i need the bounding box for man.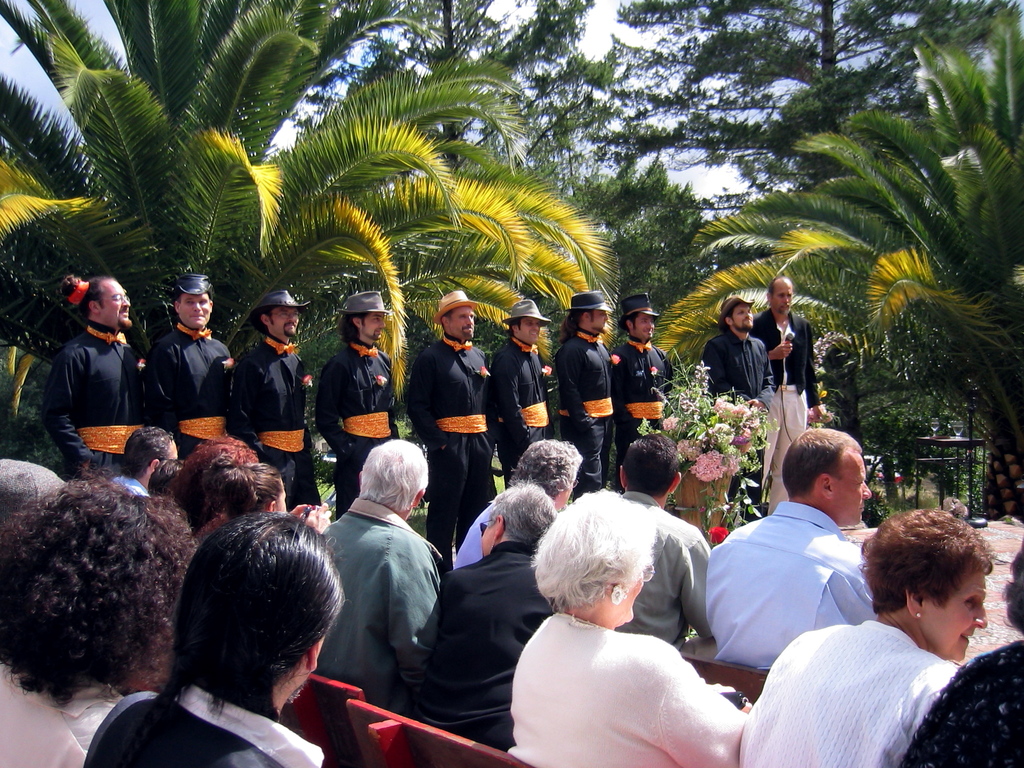
Here it is: locate(701, 295, 774, 505).
